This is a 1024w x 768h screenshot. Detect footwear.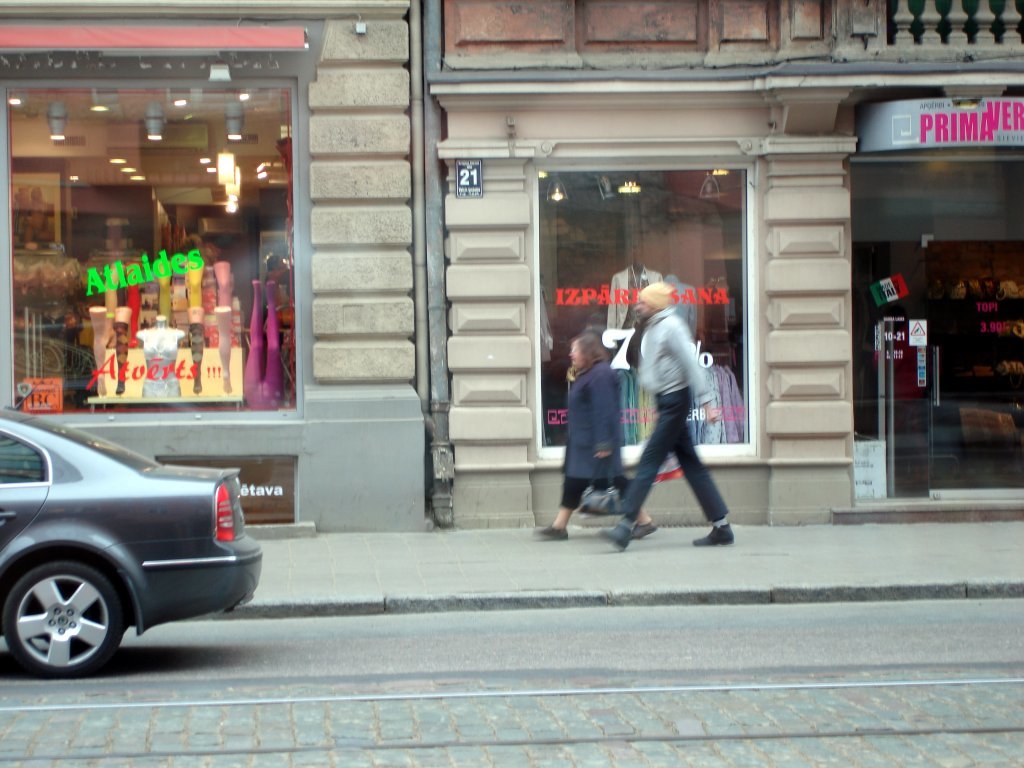
(left=627, top=521, right=659, bottom=542).
